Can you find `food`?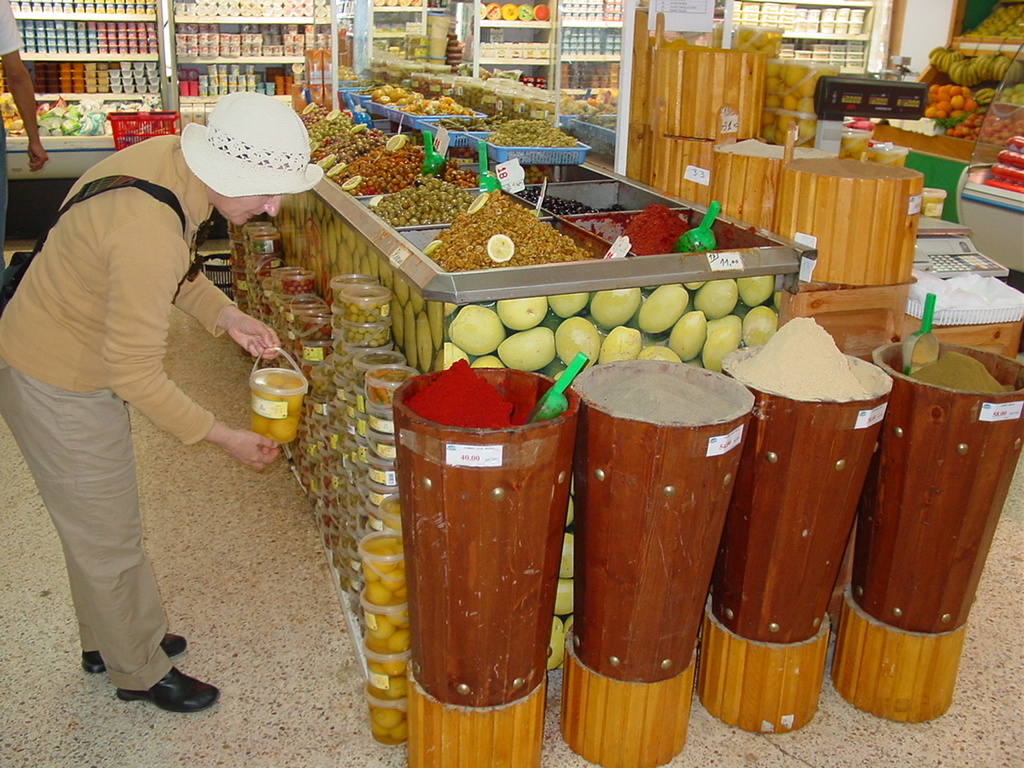
Yes, bounding box: x1=906, y1=350, x2=1013, y2=398.
